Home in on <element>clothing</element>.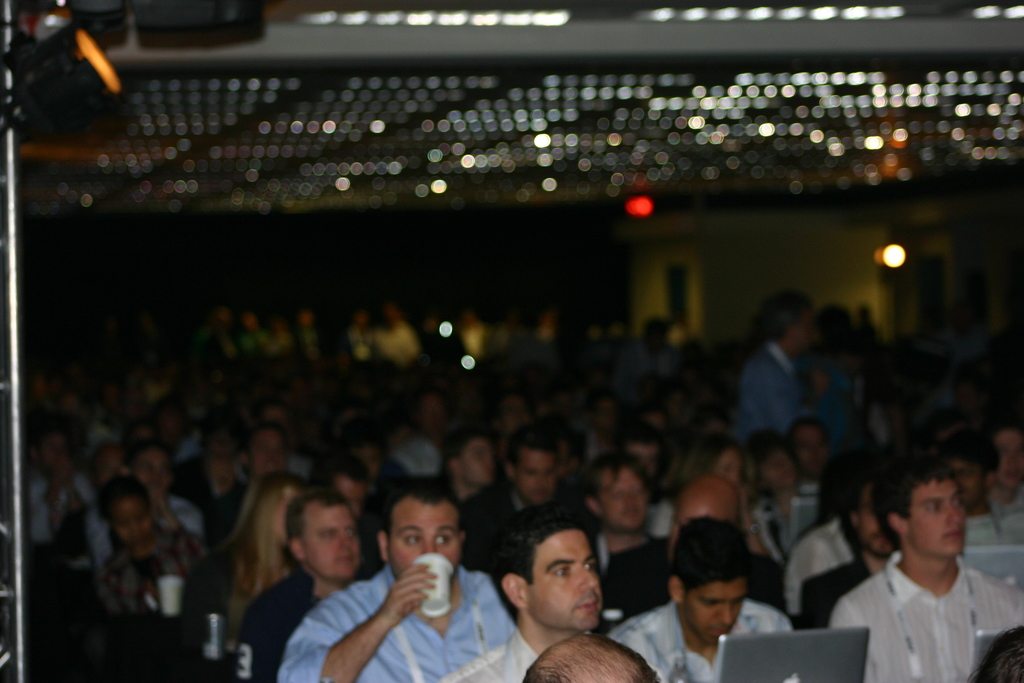
Homed in at pyautogui.locateOnScreen(456, 479, 517, 552).
